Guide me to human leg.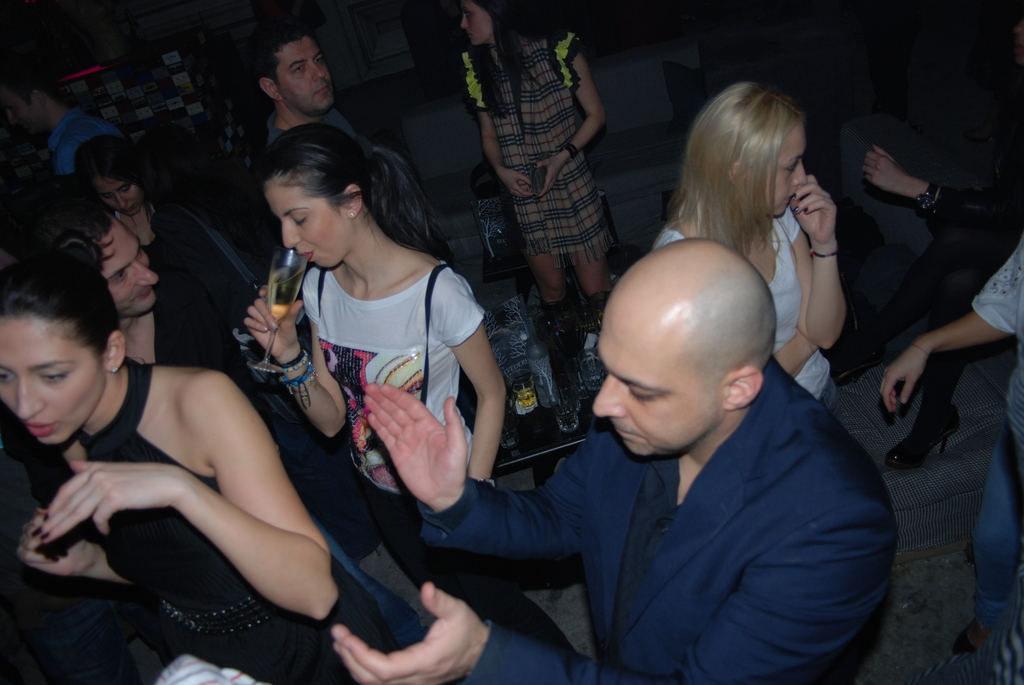
Guidance: [529, 256, 576, 350].
